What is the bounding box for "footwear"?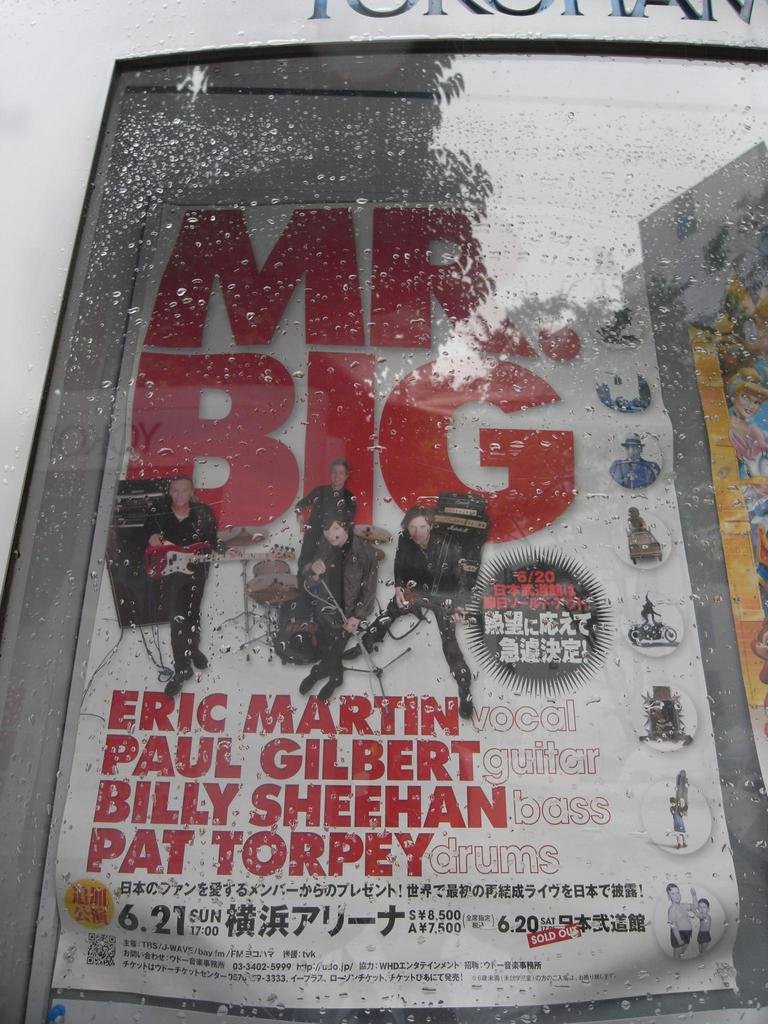
{"left": 675, "top": 844, "right": 681, "bottom": 851}.
